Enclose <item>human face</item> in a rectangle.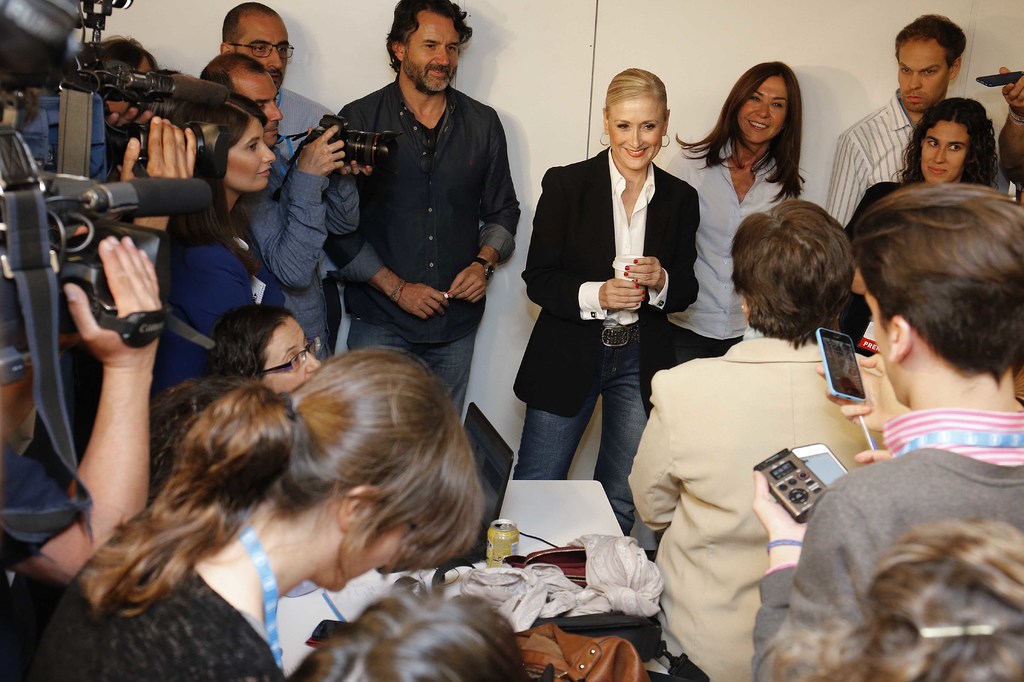
(left=921, top=120, right=964, bottom=183).
